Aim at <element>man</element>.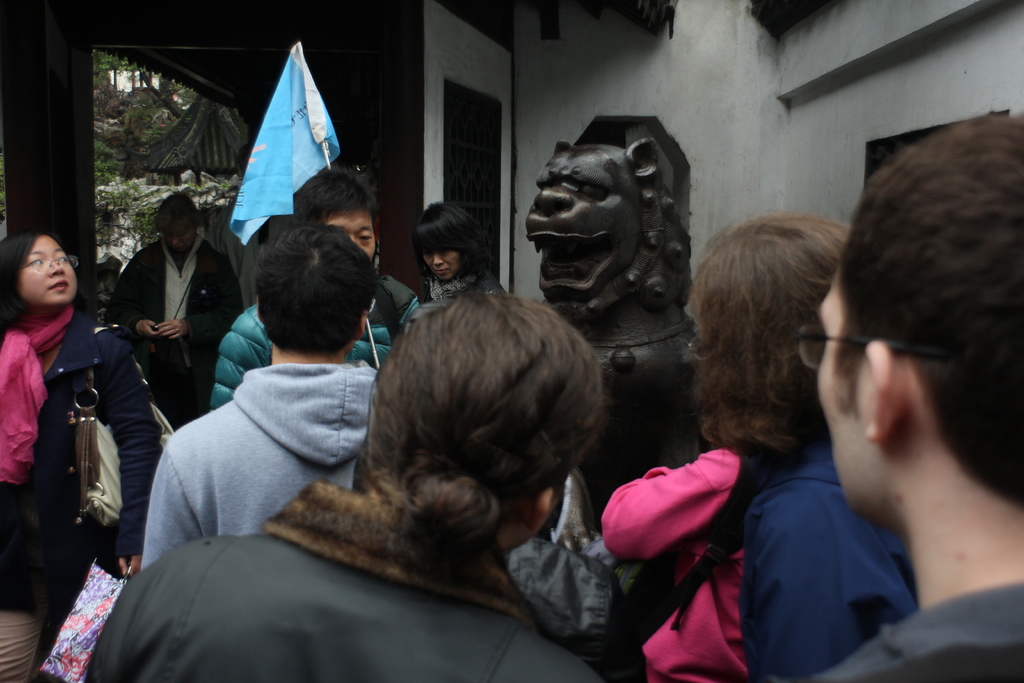
Aimed at 767, 111, 1023, 682.
